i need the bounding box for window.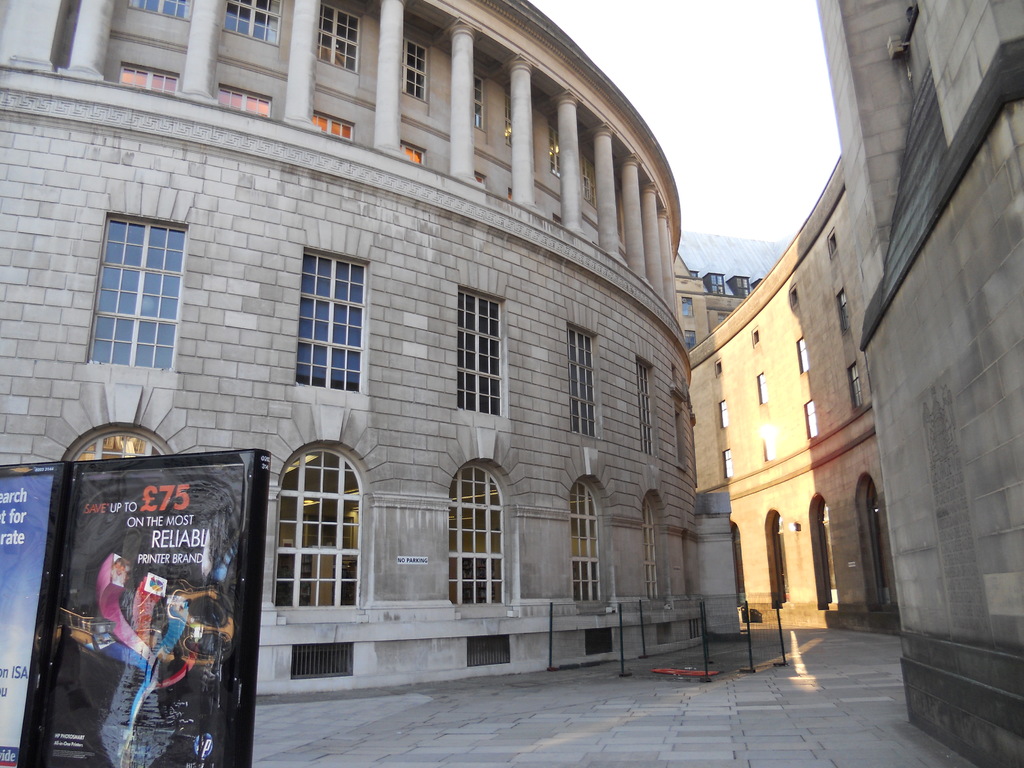
Here it is: <region>396, 141, 426, 169</region>.
